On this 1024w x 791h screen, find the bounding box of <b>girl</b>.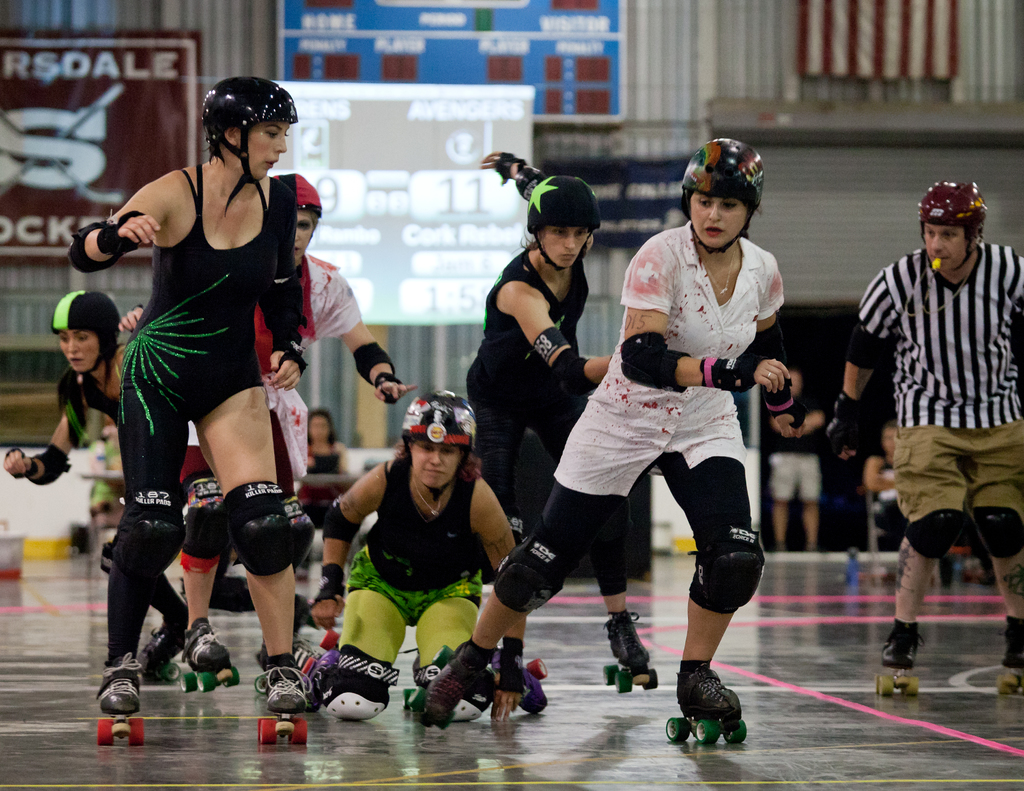
Bounding box: left=69, top=80, right=298, bottom=740.
